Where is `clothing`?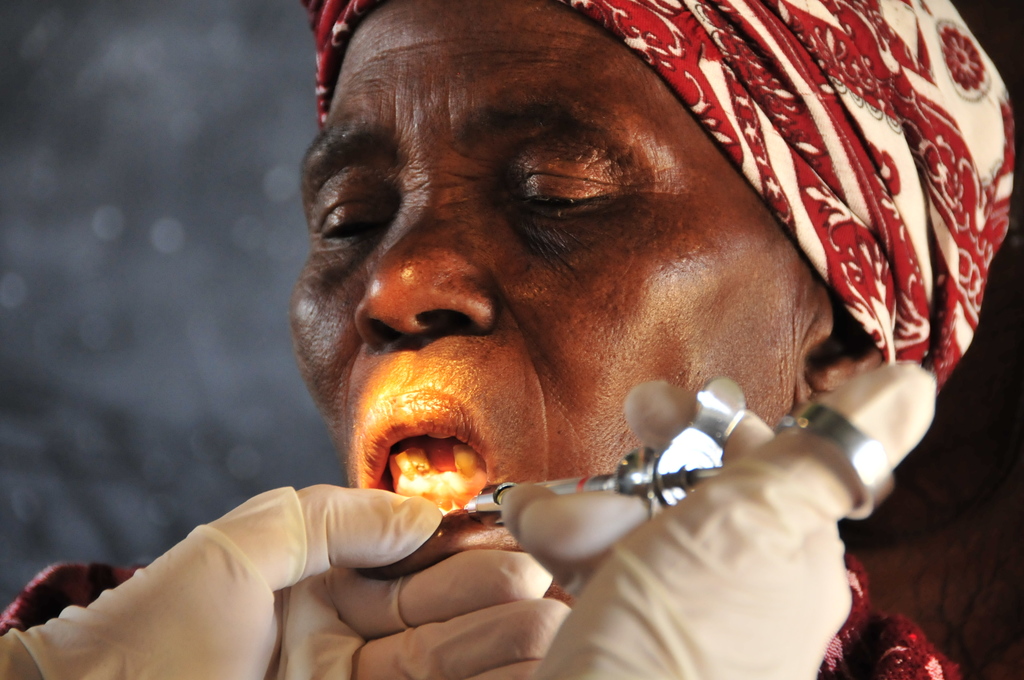
crop(0, 555, 965, 679).
